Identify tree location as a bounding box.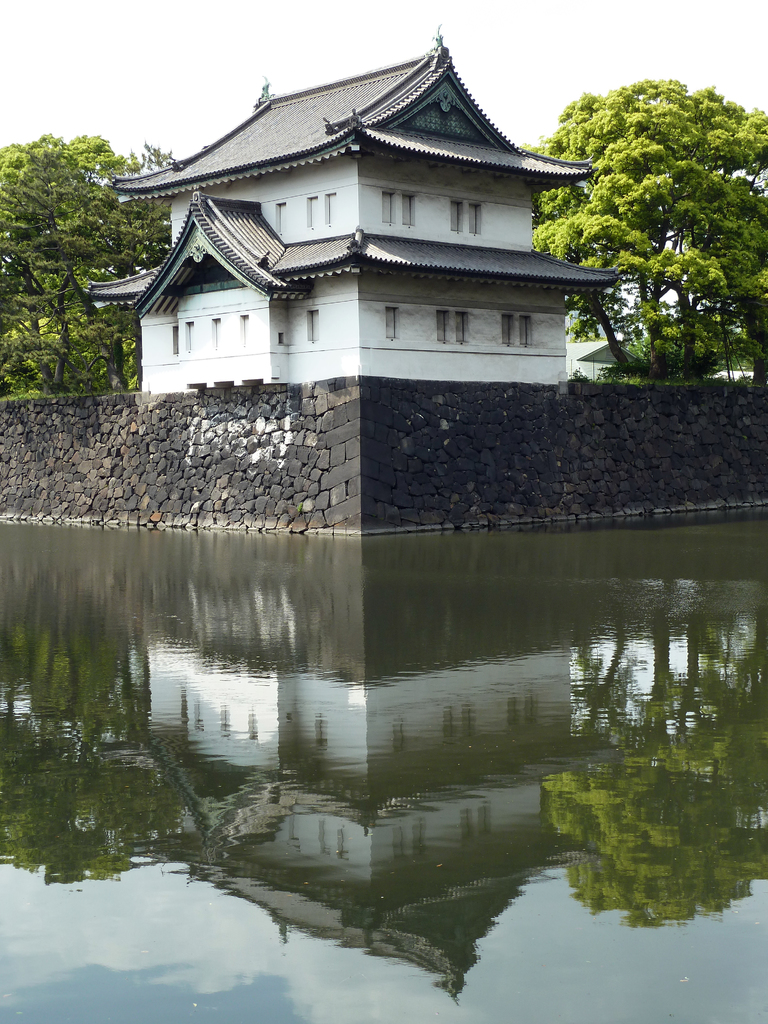
x1=0 y1=118 x2=197 y2=399.
